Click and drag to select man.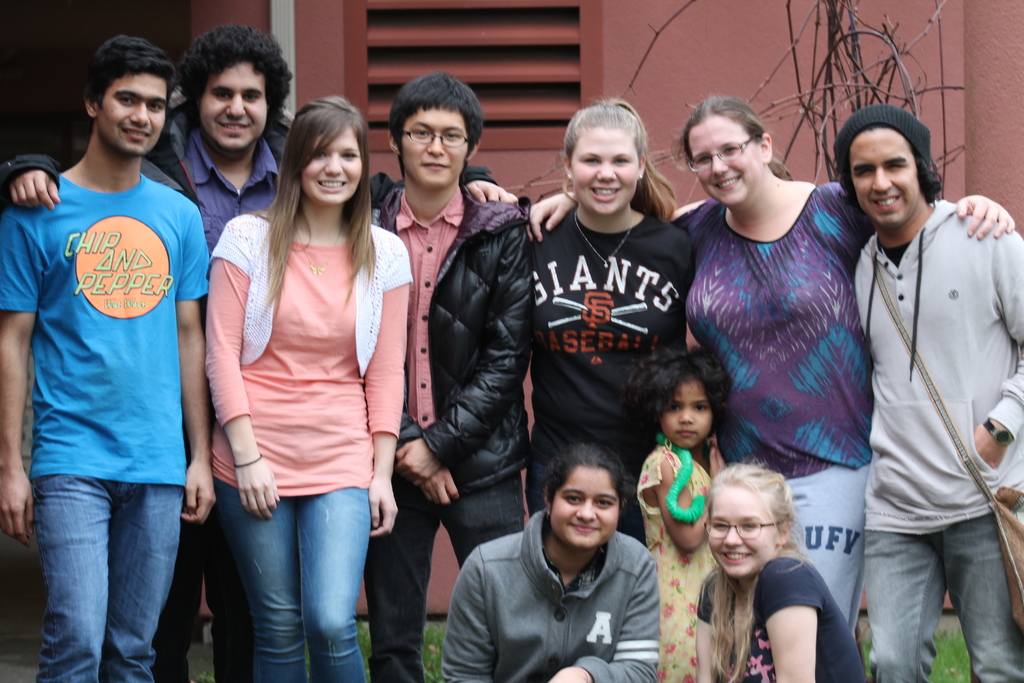
Selection: bbox=[360, 69, 525, 675].
